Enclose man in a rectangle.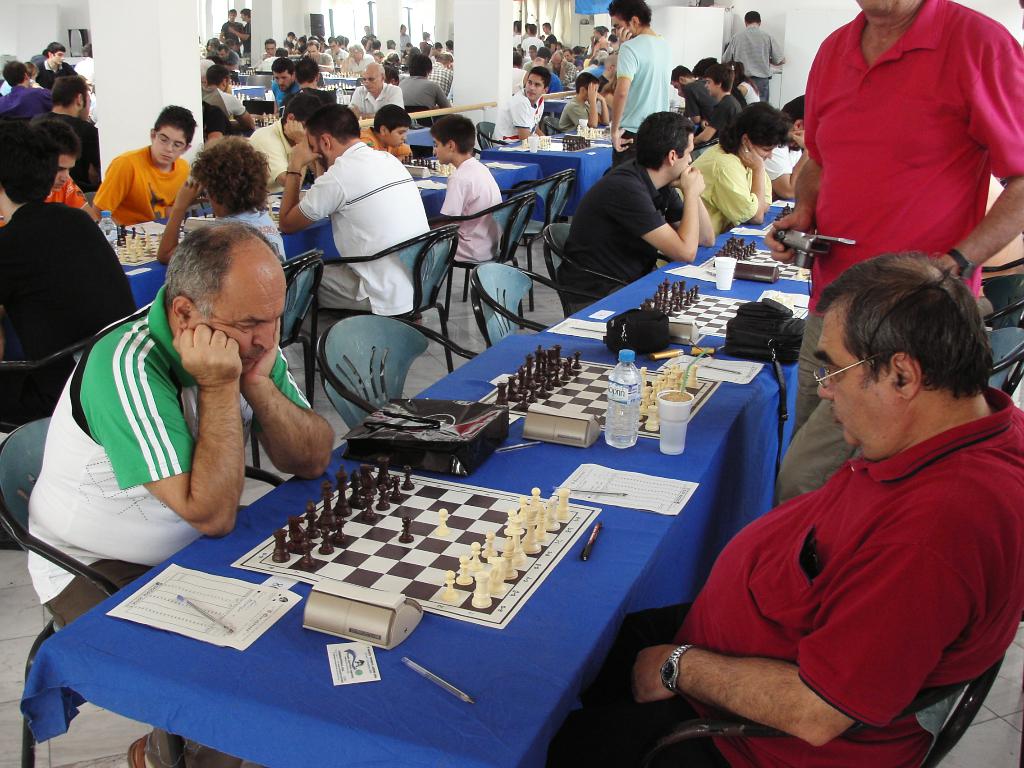
[397,53,451,111].
